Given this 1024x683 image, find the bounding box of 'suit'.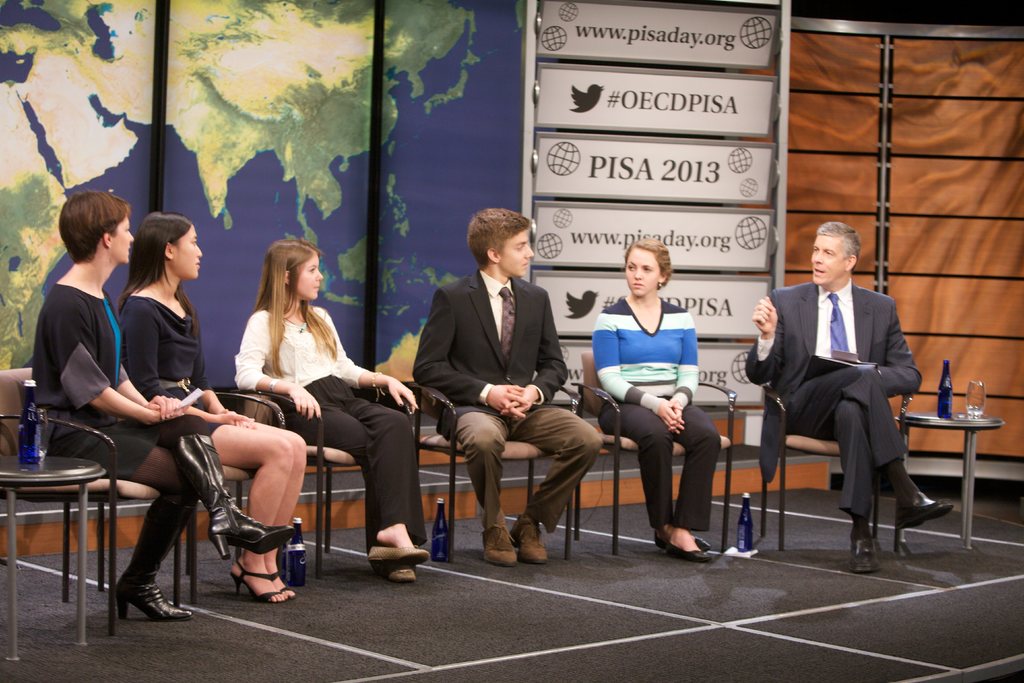
locate(742, 279, 925, 514).
